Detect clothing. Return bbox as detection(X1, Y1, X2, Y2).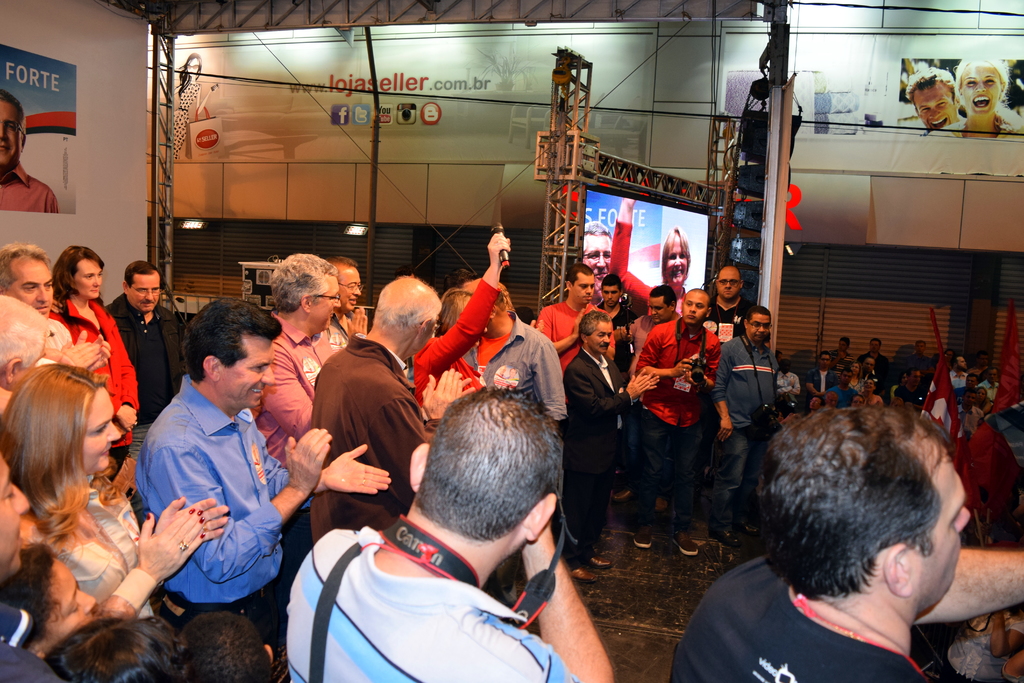
detection(772, 363, 803, 402).
